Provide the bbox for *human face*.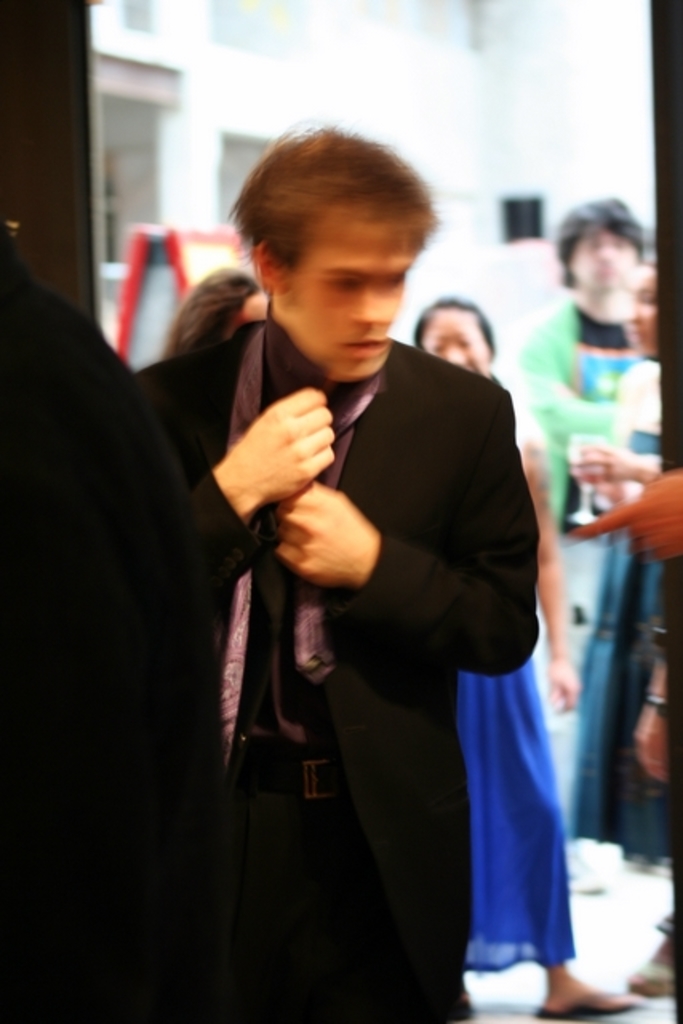
box=[290, 222, 406, 378].
